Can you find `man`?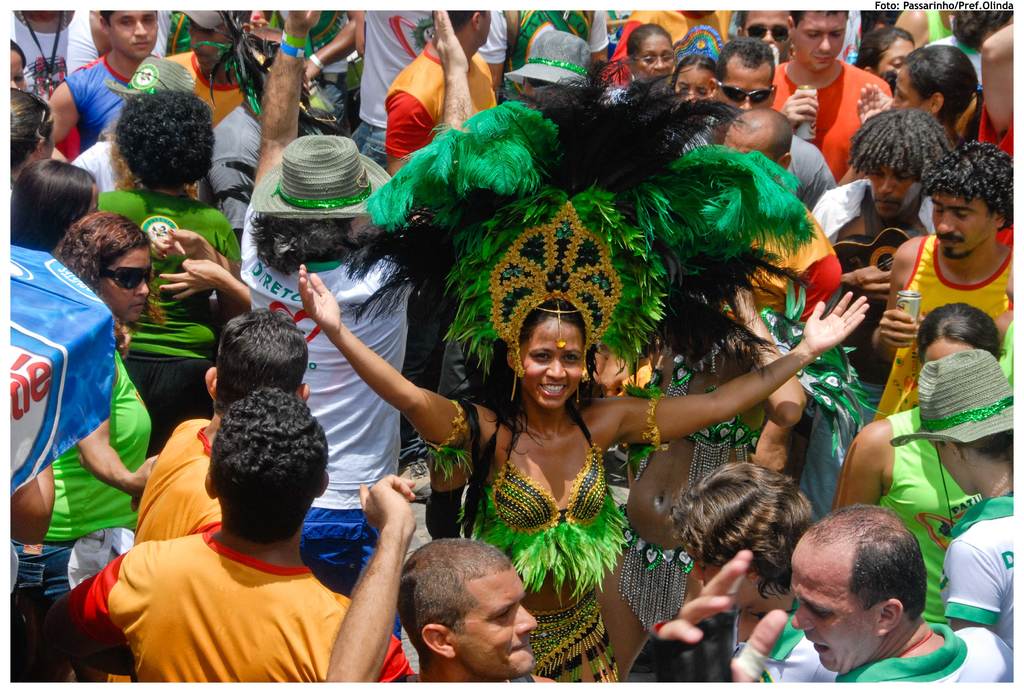
Yes, bounding box: left=769, top=3, right=891, bottom=181.
